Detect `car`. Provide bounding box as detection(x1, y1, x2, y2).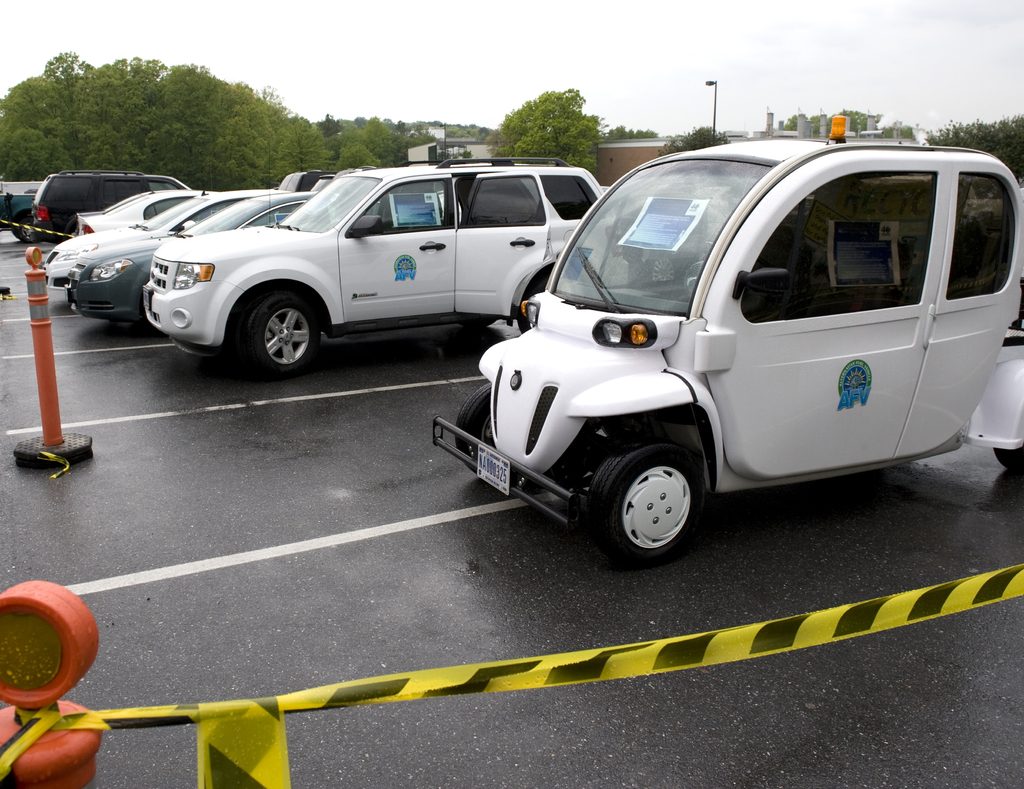
detection(70, 198, 308, 323).
